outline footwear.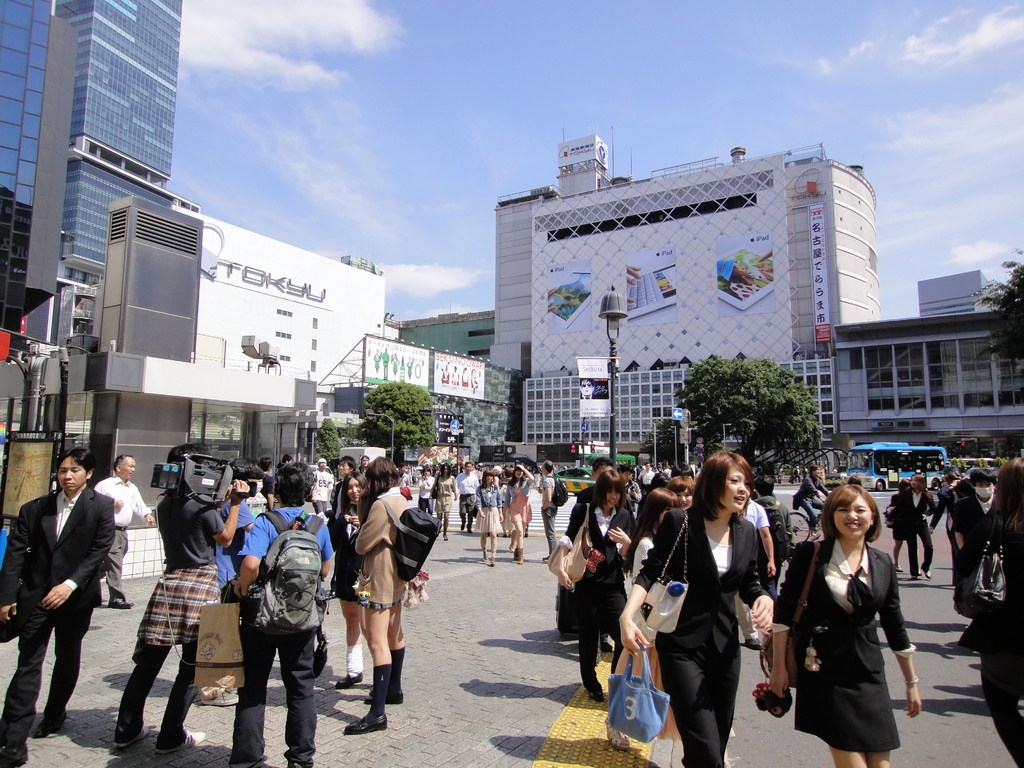
Outline: 461 524 466 531.
